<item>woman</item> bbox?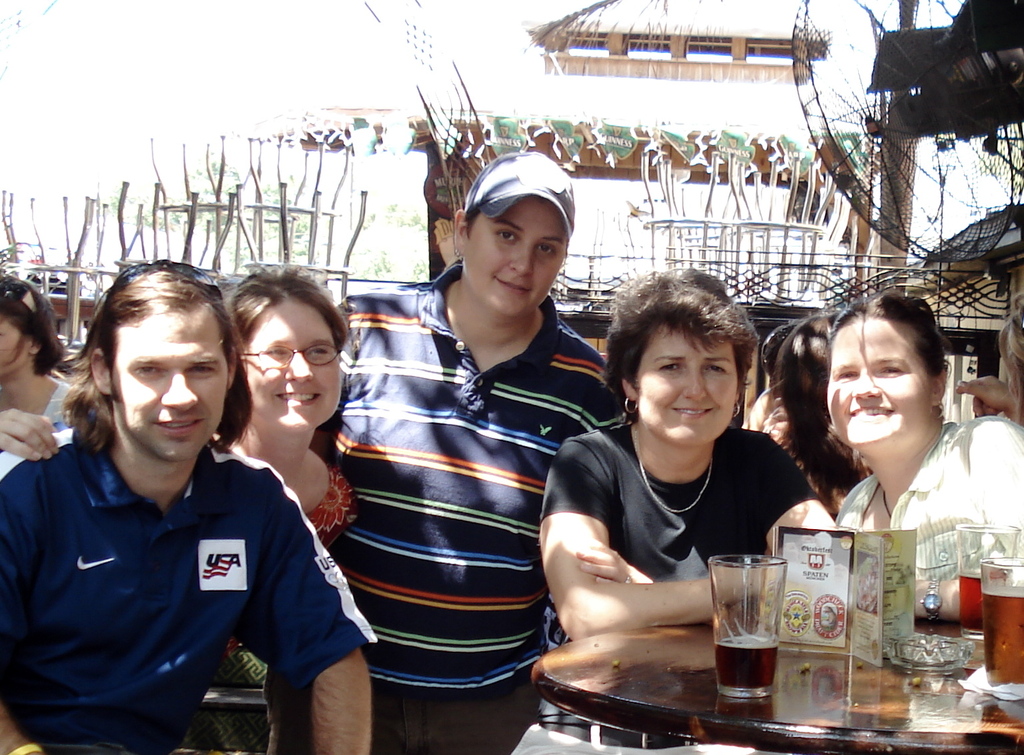
bbox=[771, 286, 1005, 664]
